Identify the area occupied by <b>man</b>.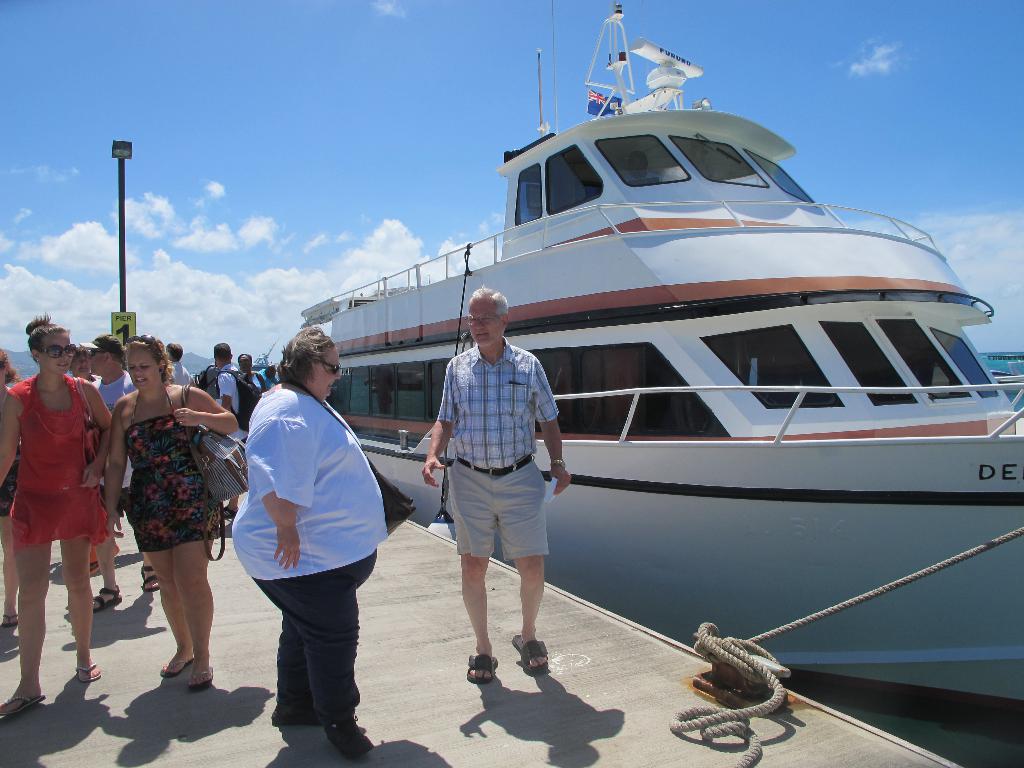
Area: box=[417, 284, 572, 687].
